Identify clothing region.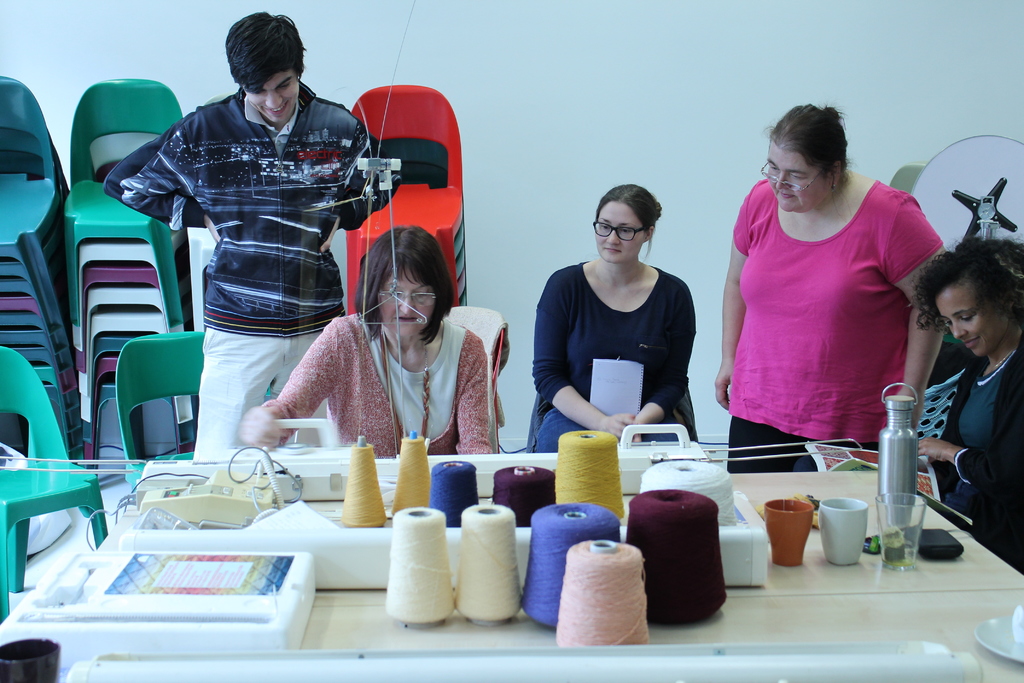
Region: box=[737, 163, 941, 447].
